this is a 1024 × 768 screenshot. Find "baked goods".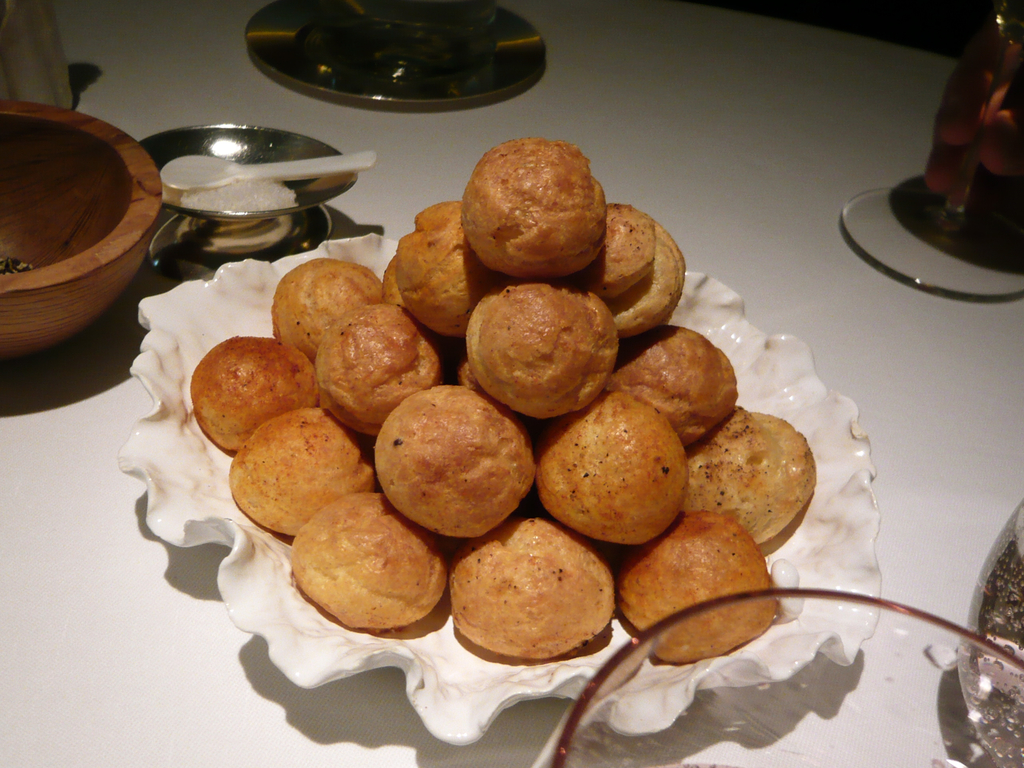
Bounding box: 604 326 738 451.
